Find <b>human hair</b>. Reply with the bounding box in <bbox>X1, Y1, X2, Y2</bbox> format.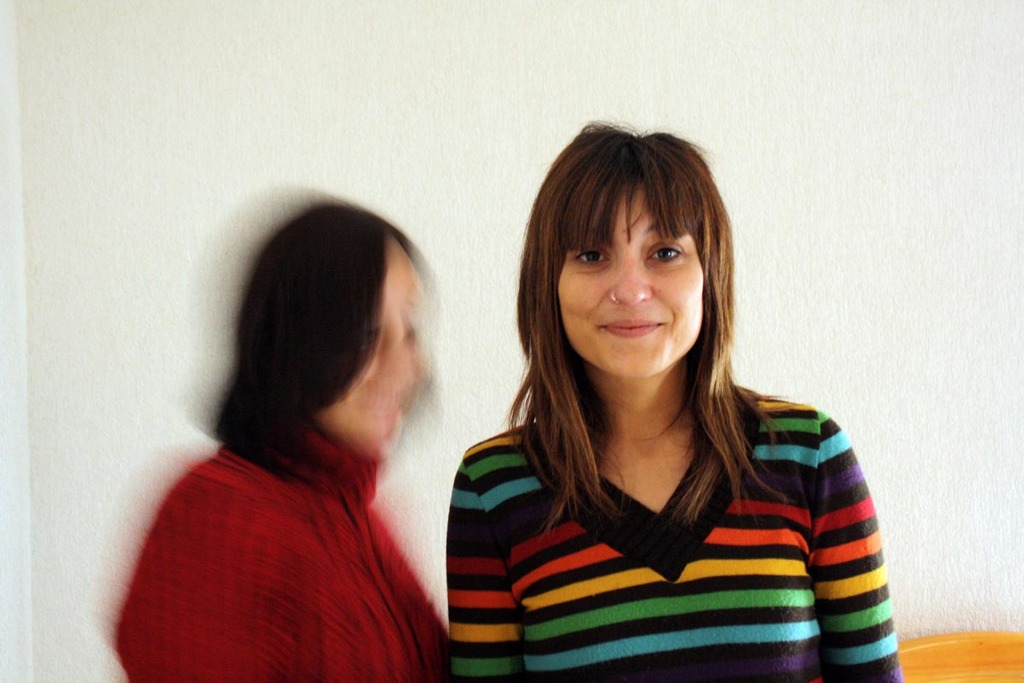
<bbox>208, 198, 413, 462</bbox>.
